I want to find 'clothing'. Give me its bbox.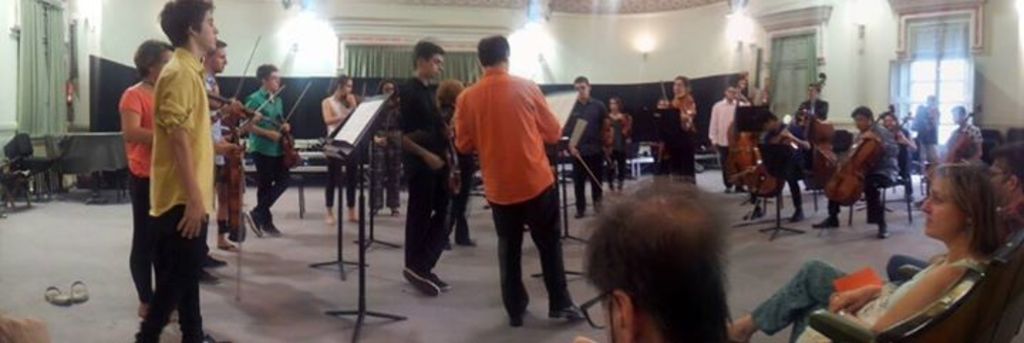
bbox=(841, 117, 893, 172).
